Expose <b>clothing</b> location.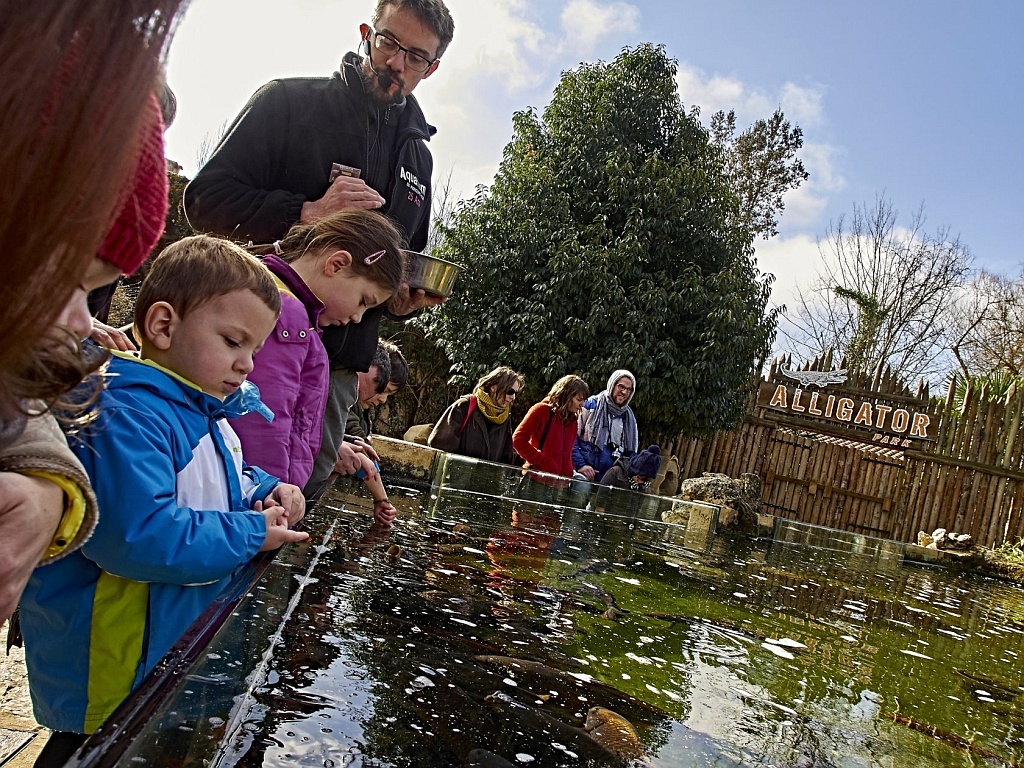
Exposed at region(426, 389, 526, 466).
